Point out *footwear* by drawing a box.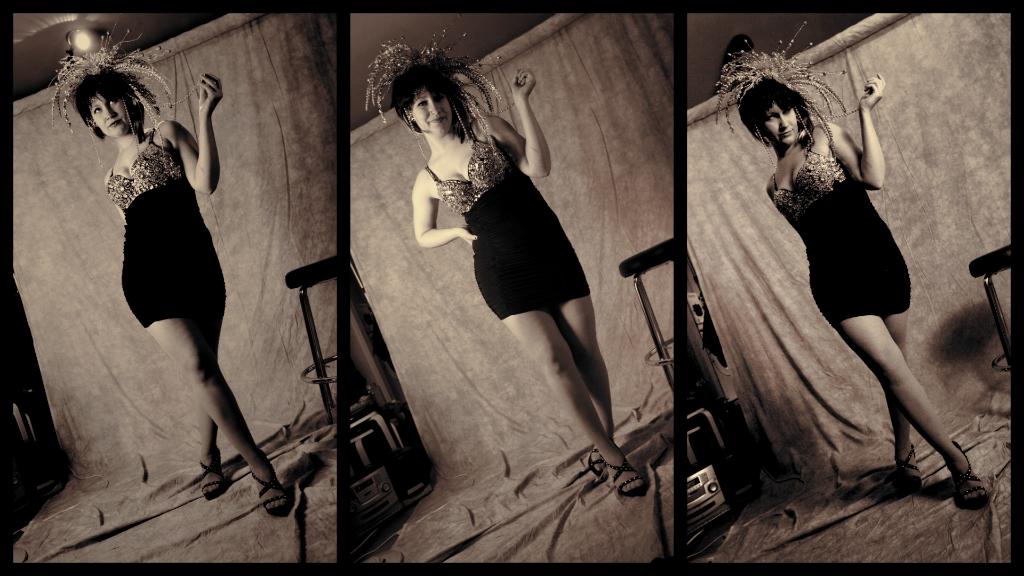
x1=196 y1=443 x2=230 y2=500.
